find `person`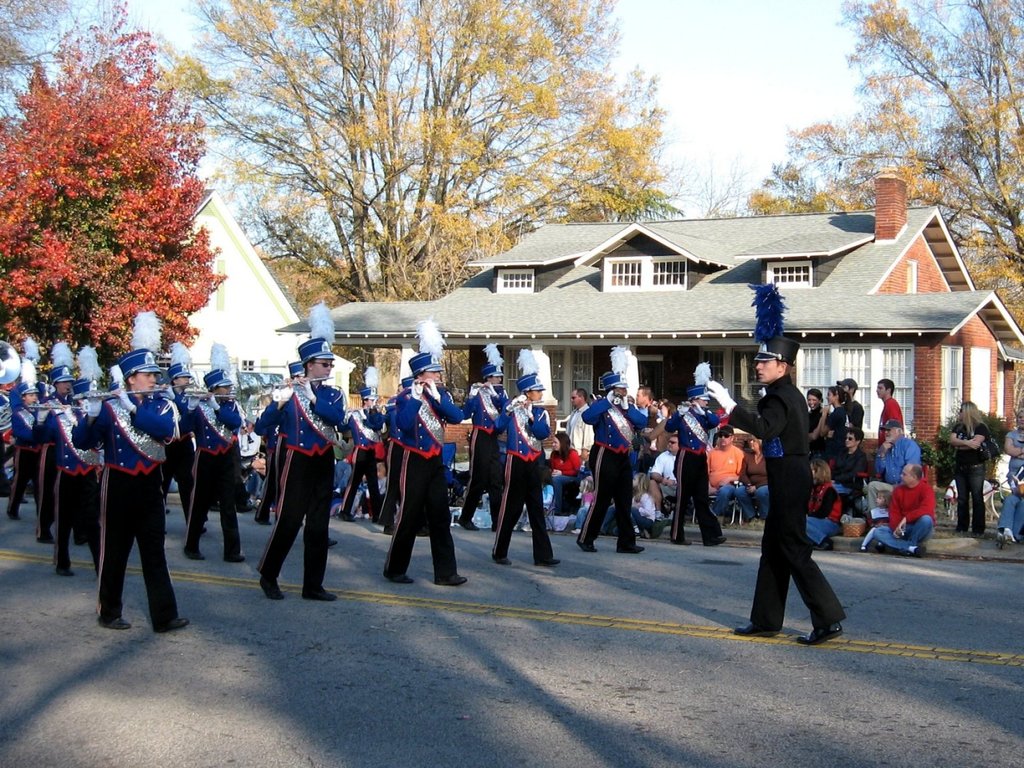
bbox=[949, 403, 989, 532]
